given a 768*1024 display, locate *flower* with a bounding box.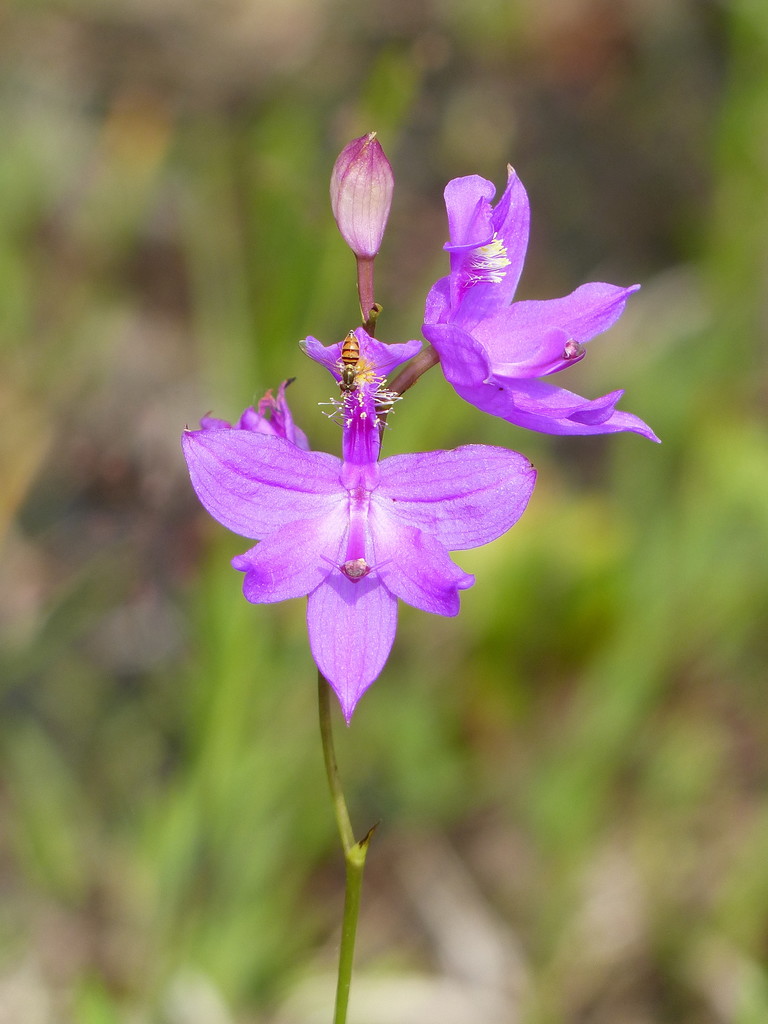
Located: l=415, t=158, r=662, b=443.
